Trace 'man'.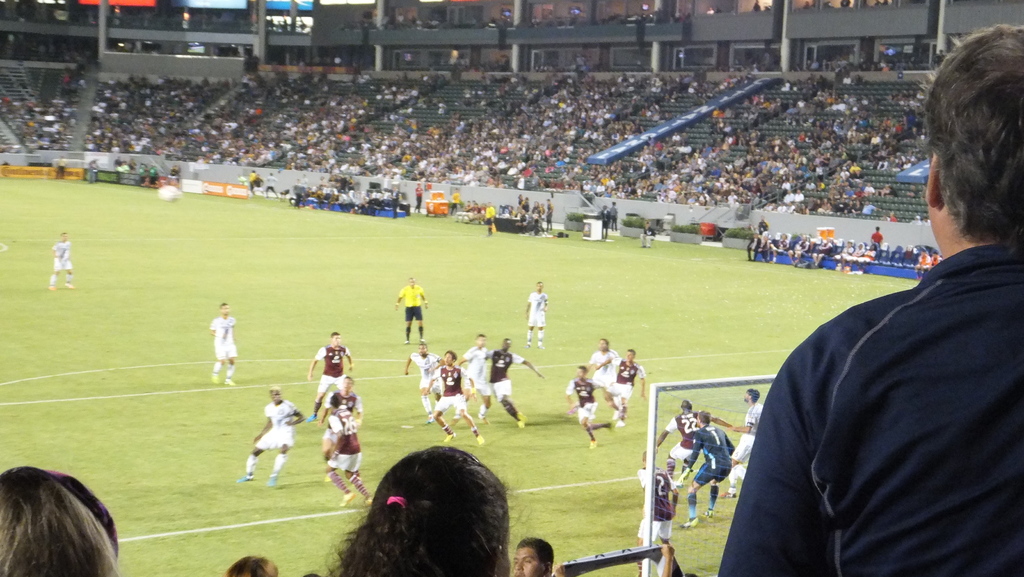
Traced to <region>312, 331, 354, 412</region>.
